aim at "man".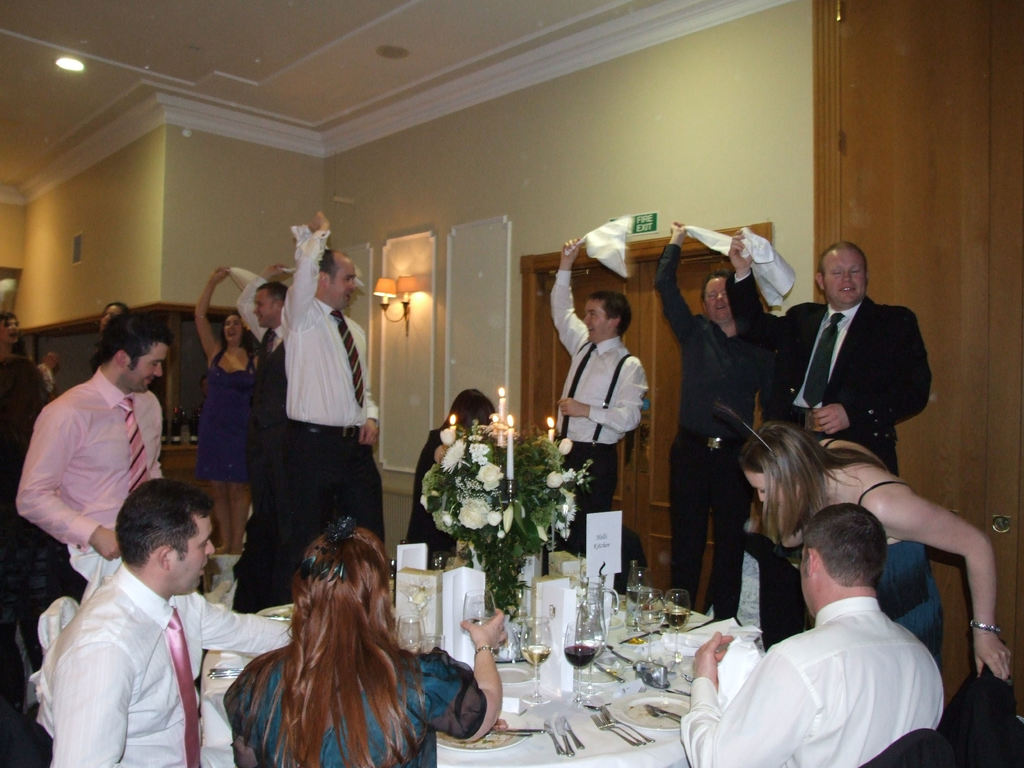
Aimed at 13,308,177,605.
